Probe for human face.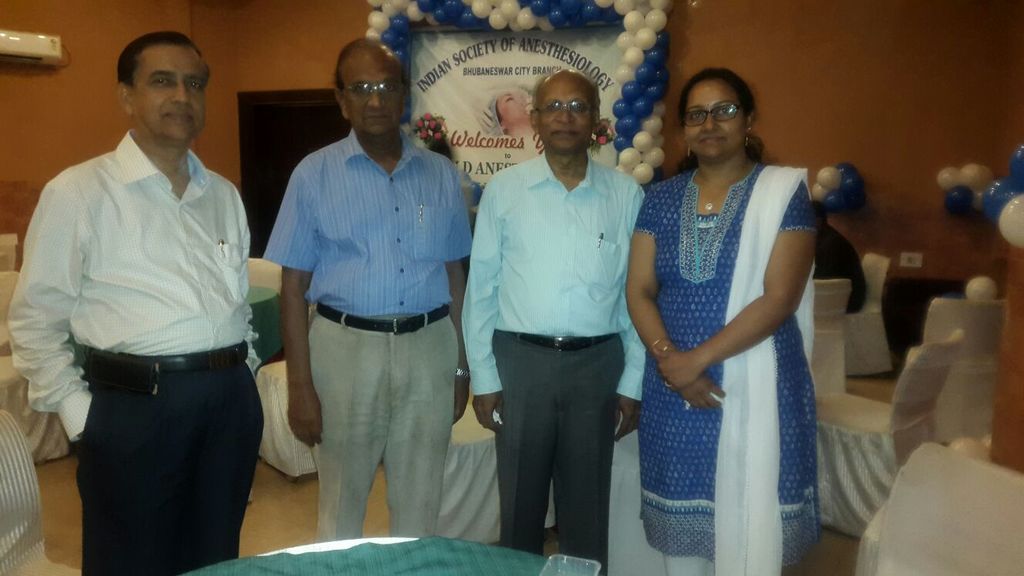
Probe result: bbox(497, 92, 532, 126).
